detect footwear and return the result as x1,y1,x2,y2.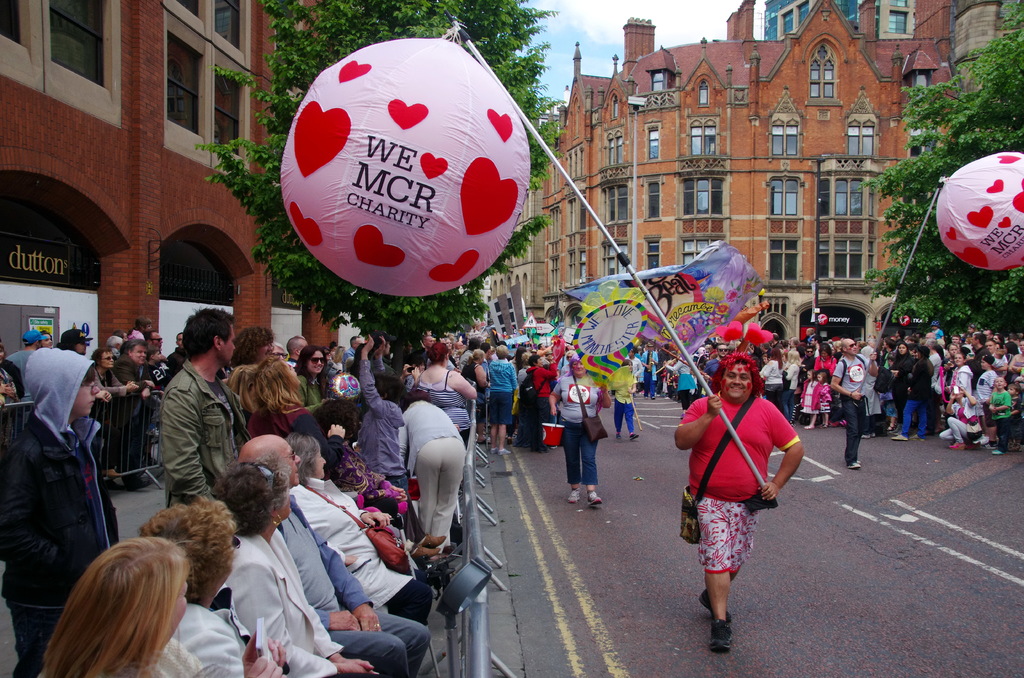
628,433,637,437.
